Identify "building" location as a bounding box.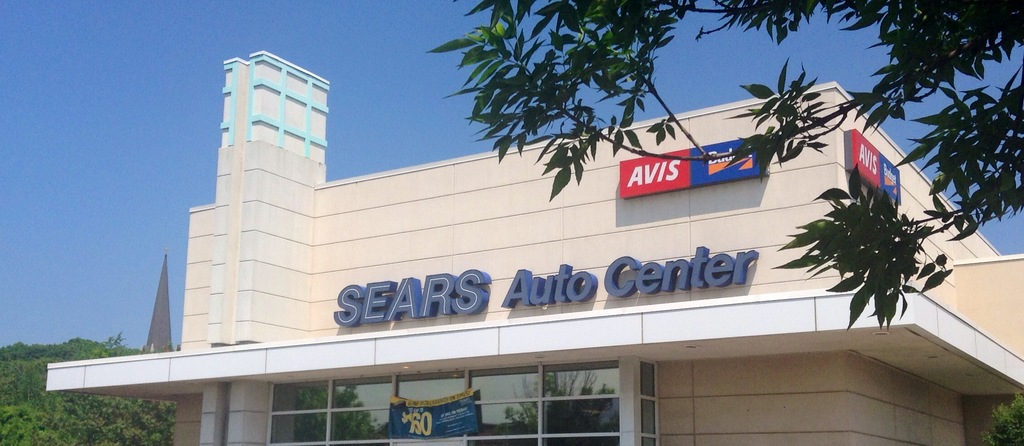
l=43, t=48, r=1023, b=445.
